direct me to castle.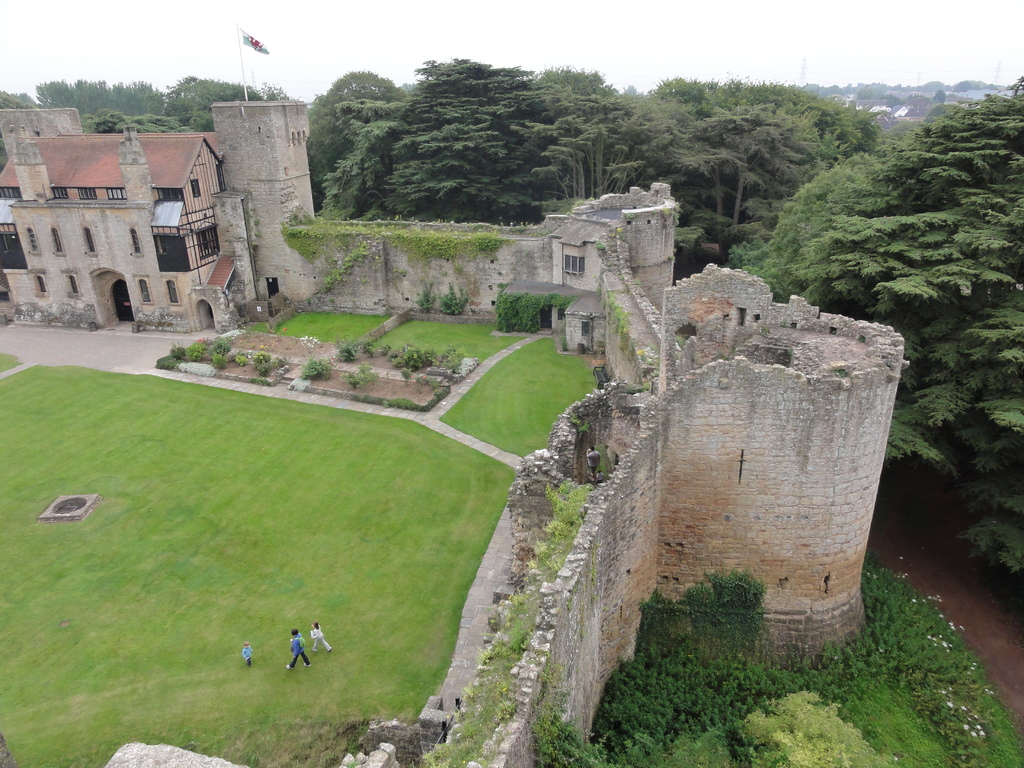
Direction: {"x1": 87, "y1": 182, "x2": 924, "y2": 767}.
